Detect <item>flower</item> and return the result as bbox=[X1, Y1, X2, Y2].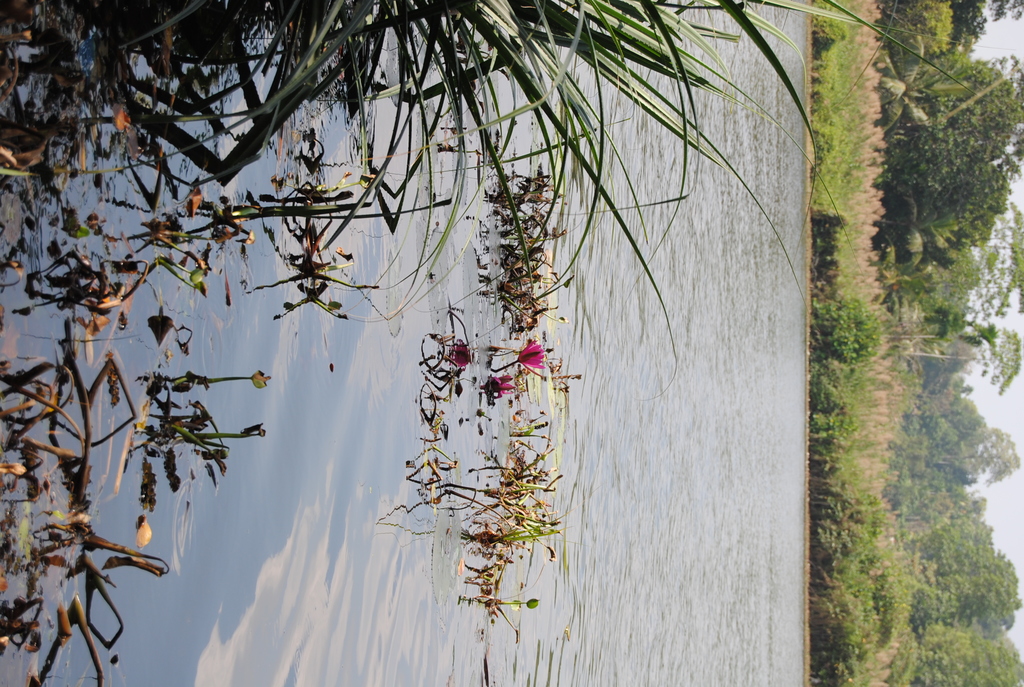
bbox=[518, 343, 545, 377].
